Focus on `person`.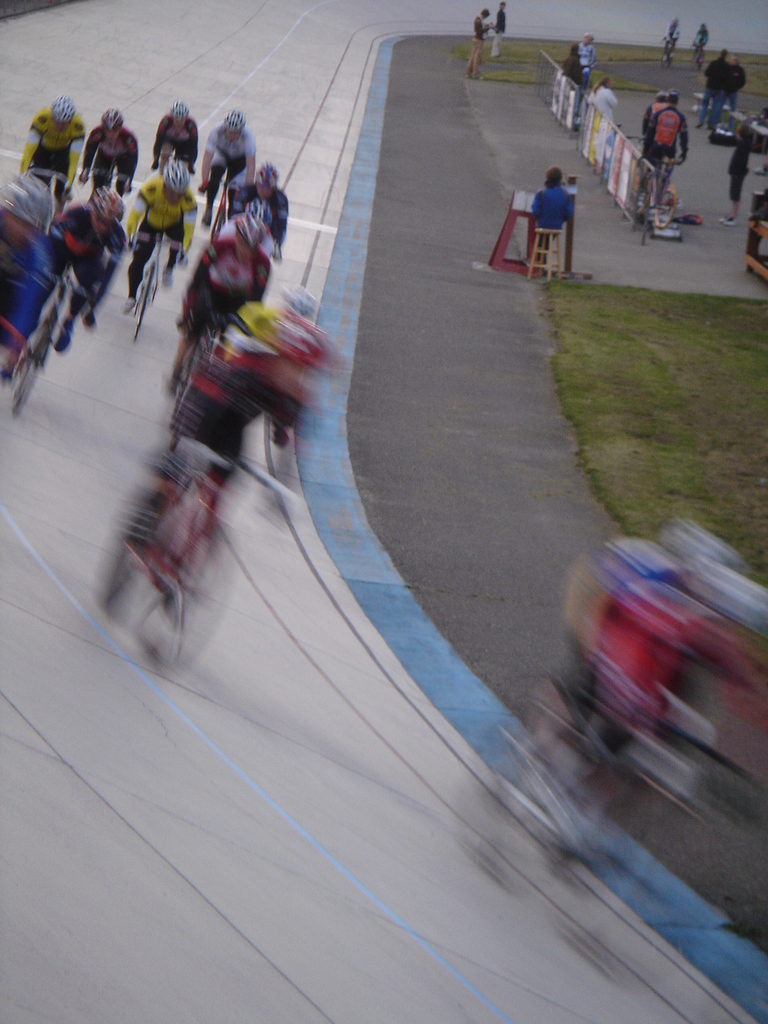
Focused at (527, 166, 575, 274).
